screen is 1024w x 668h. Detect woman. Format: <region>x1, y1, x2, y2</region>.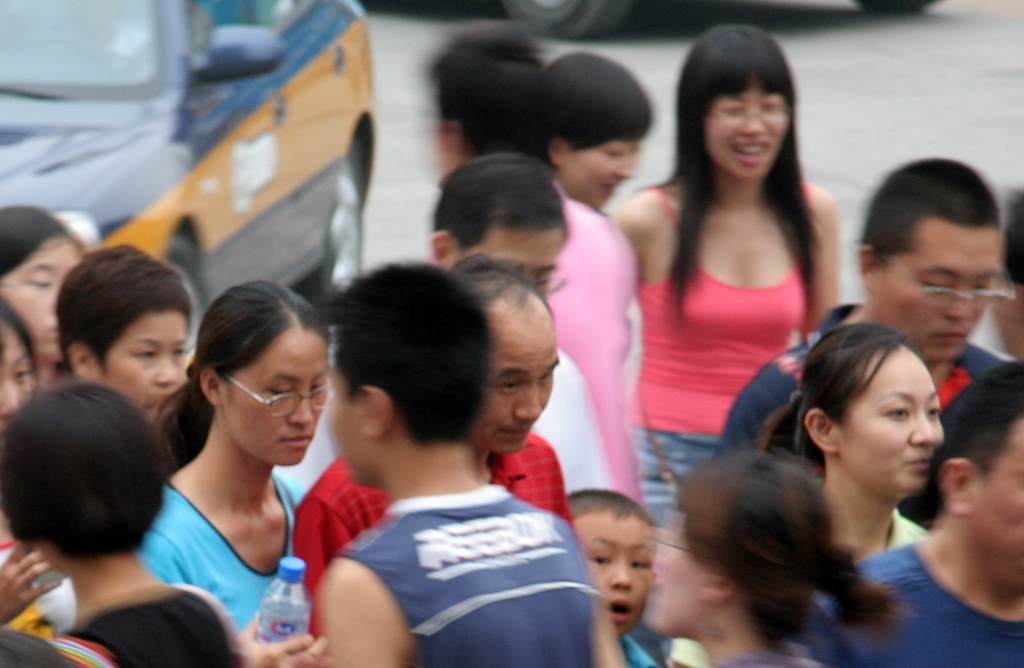
<region>48, 243, 196, 434</region>.
